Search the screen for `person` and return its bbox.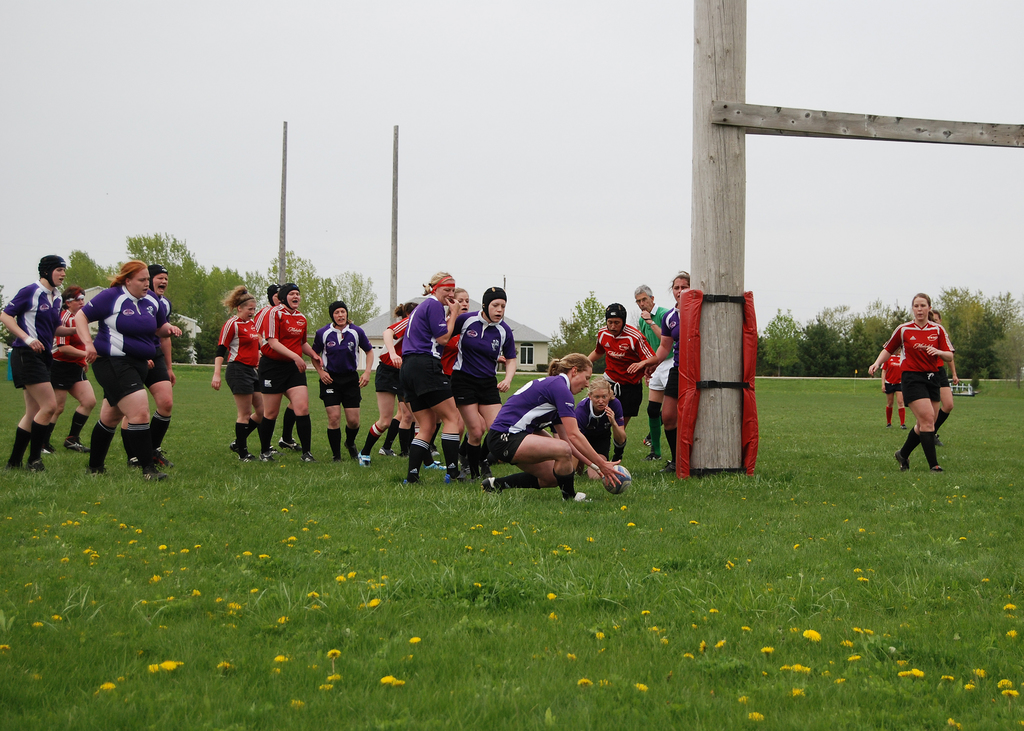
Found: 208, 283, 270, 465.
